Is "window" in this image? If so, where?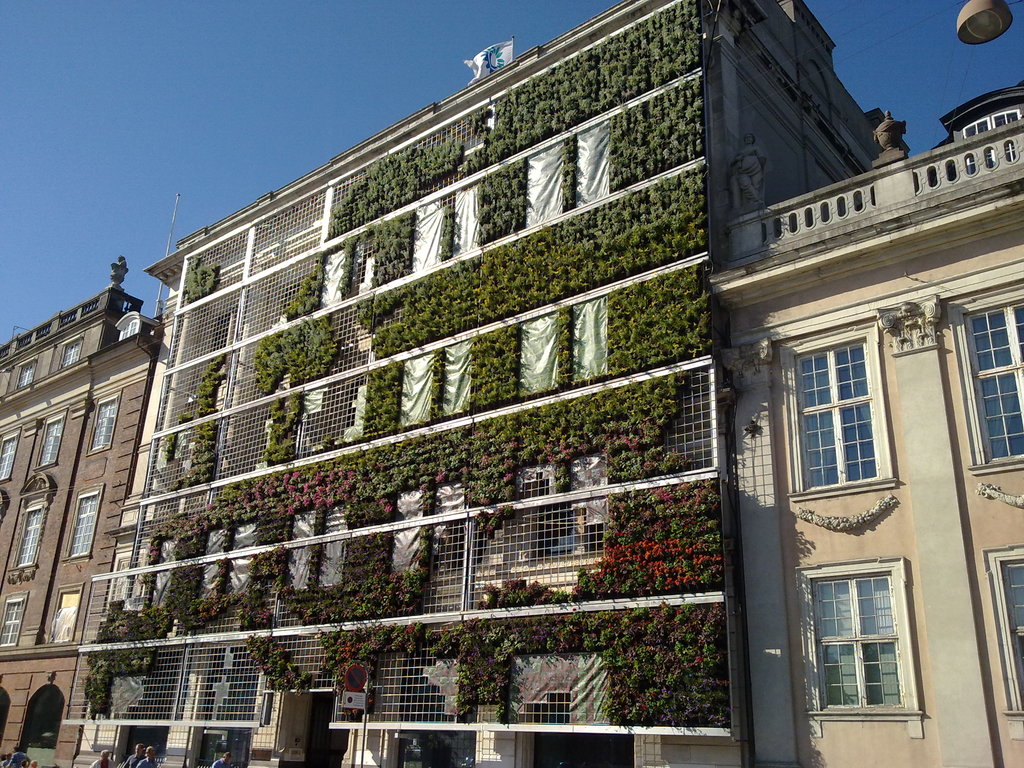
Yes, at 119:317:141:340.
